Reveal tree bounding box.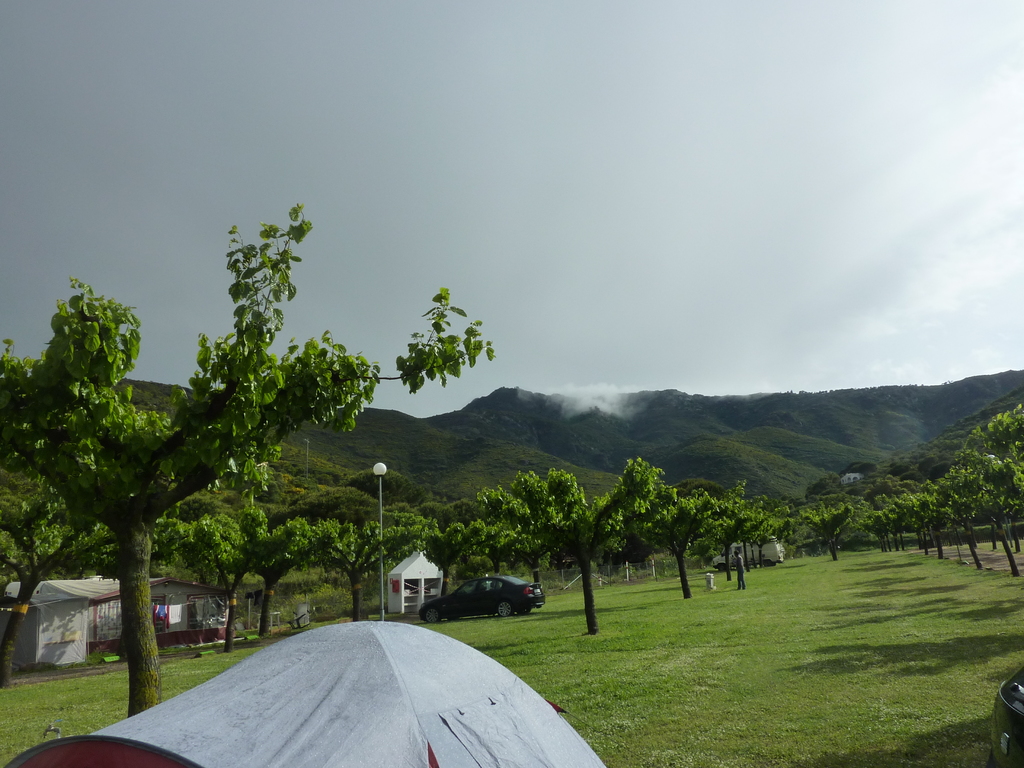
Revealed: 0 468 127 691.
